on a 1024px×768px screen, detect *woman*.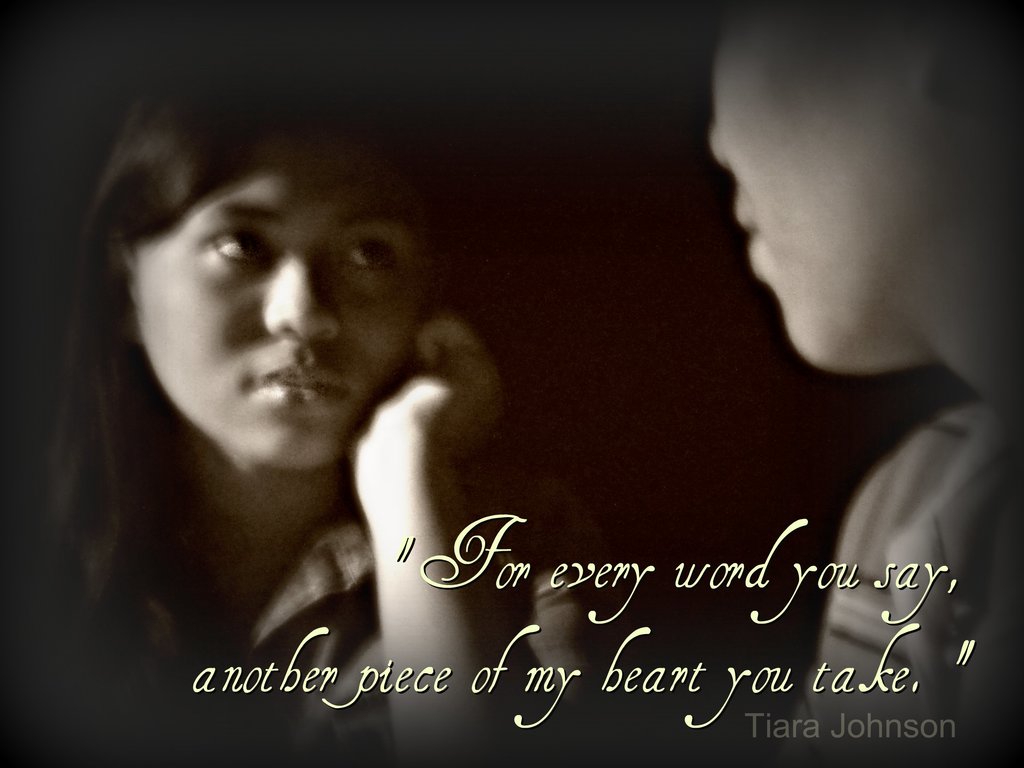
l=29, t=85, r=577, b=703.
